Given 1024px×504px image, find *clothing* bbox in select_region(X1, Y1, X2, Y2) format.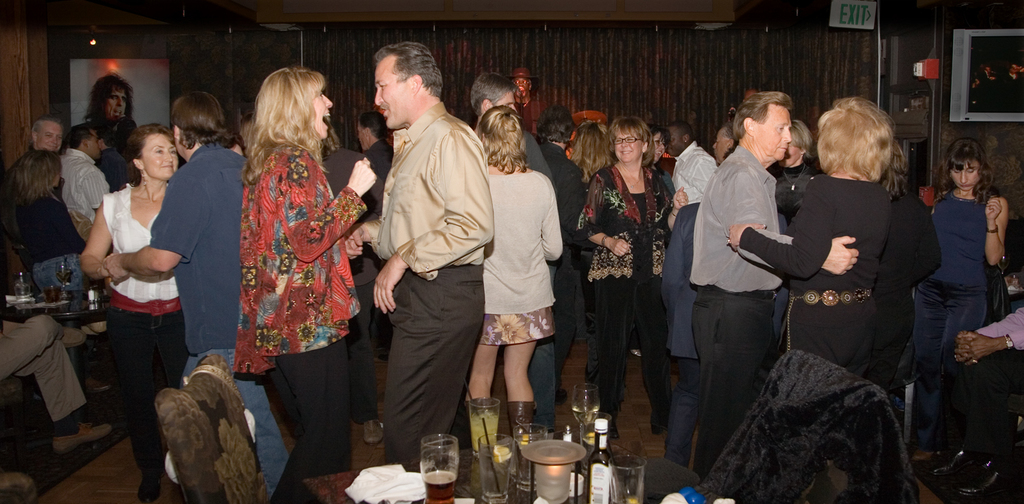
select_region(235, 130, 361, 468).
